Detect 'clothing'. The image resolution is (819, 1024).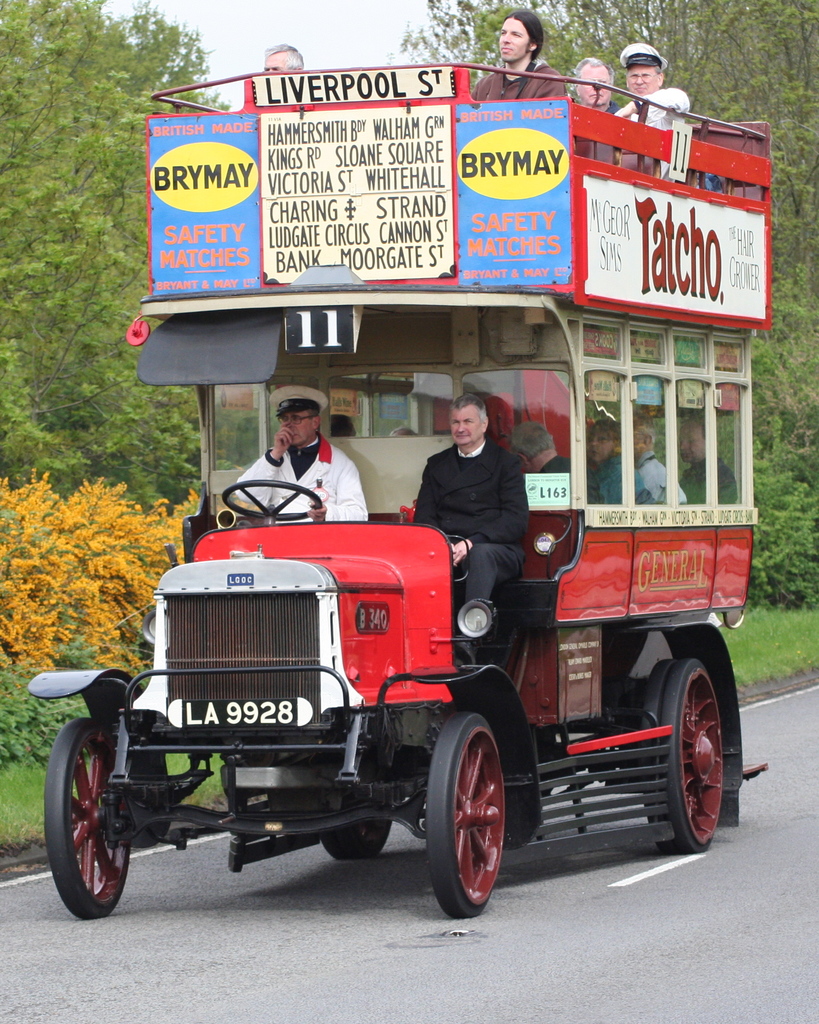
(x1=620, y1=88, x2=692, y2=162).
